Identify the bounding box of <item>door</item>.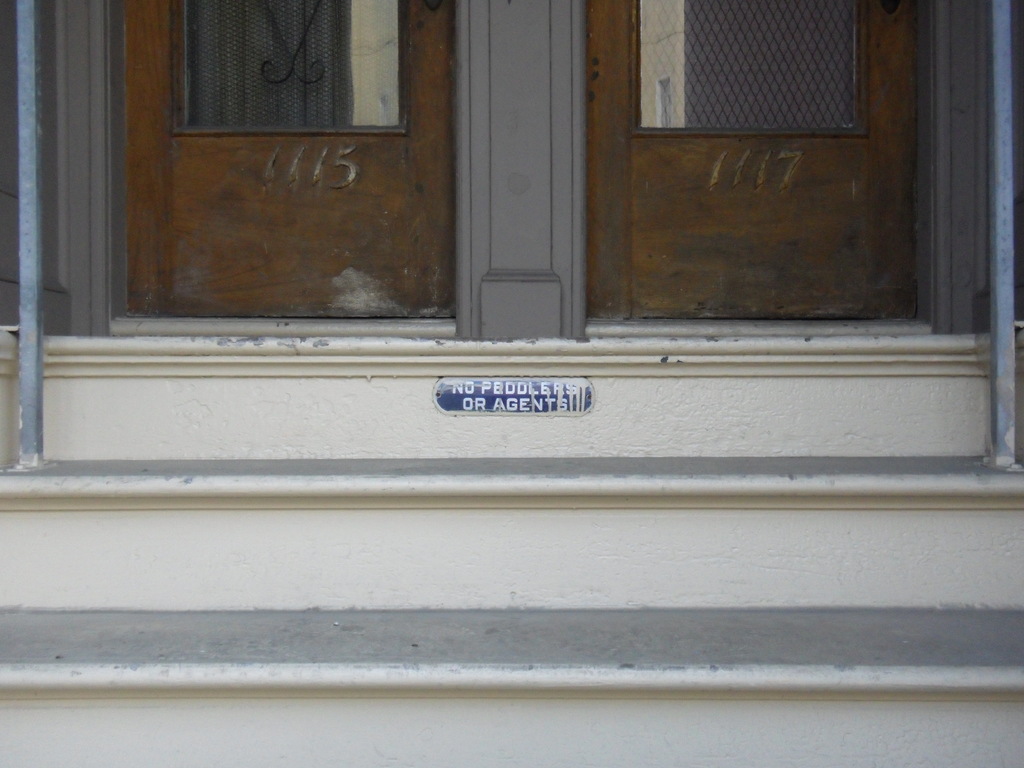
region(583, 2, 924, 320).
